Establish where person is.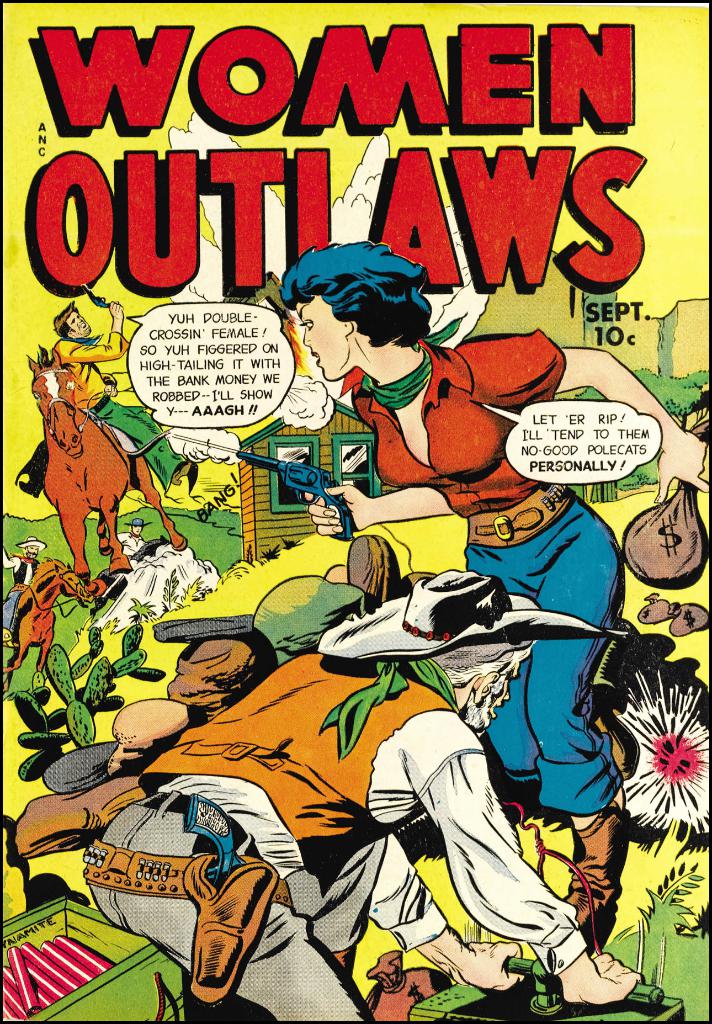
Established at bbox=(70, 564, 626, 1023).
